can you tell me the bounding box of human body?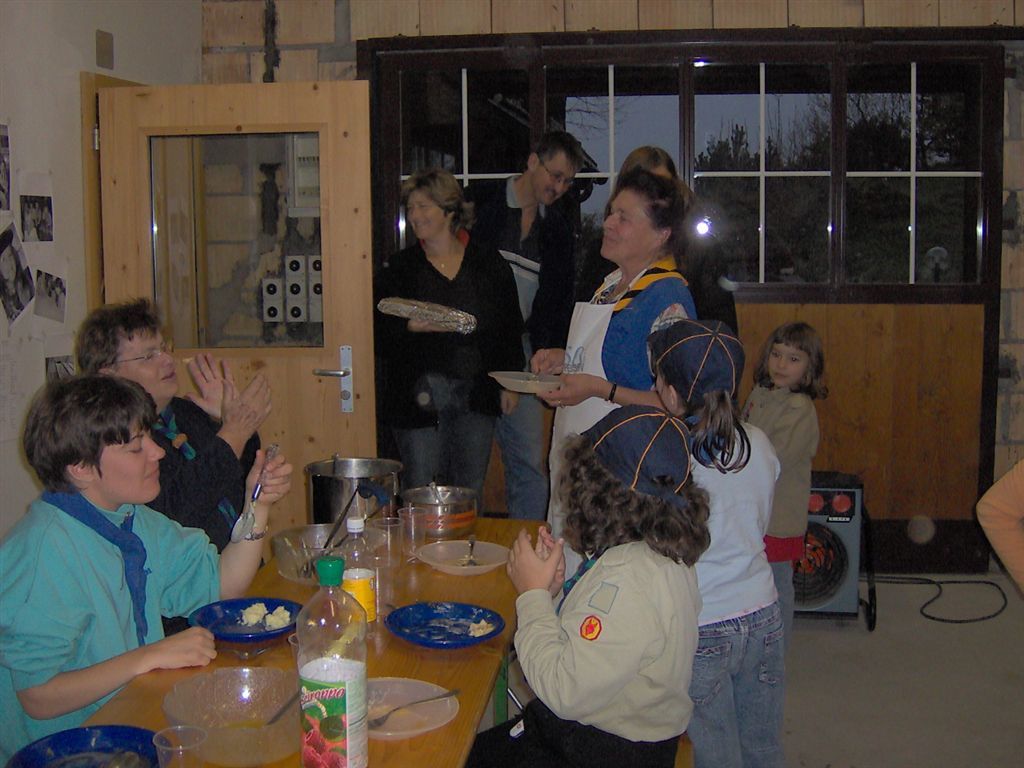
bbox=[482, 408, 692, 767].
